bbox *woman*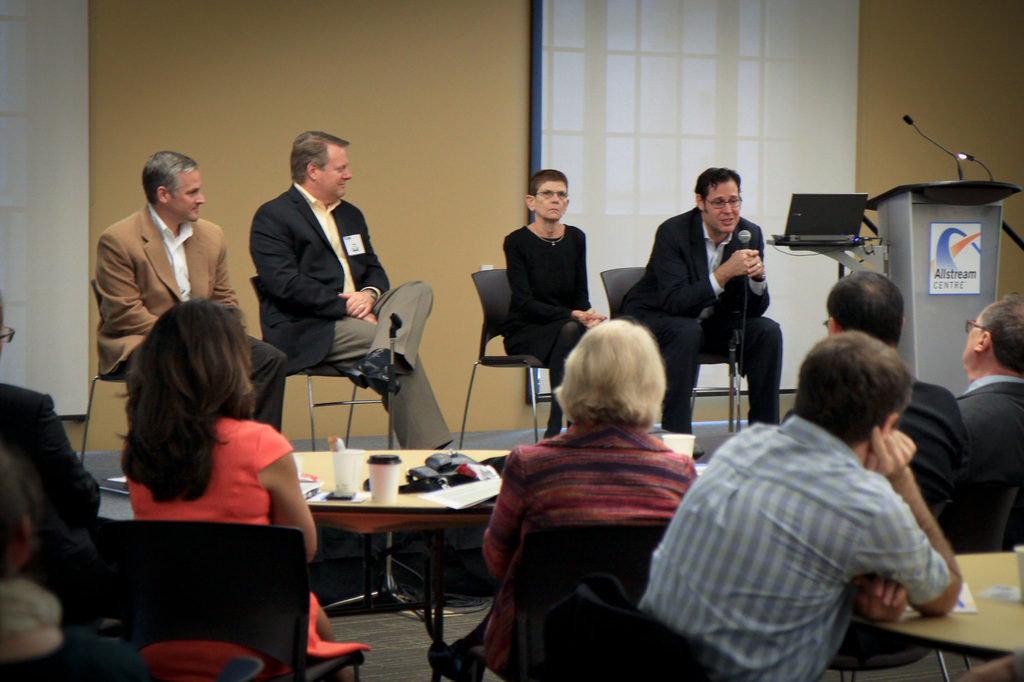
rect(84, 268, 323, 624)
